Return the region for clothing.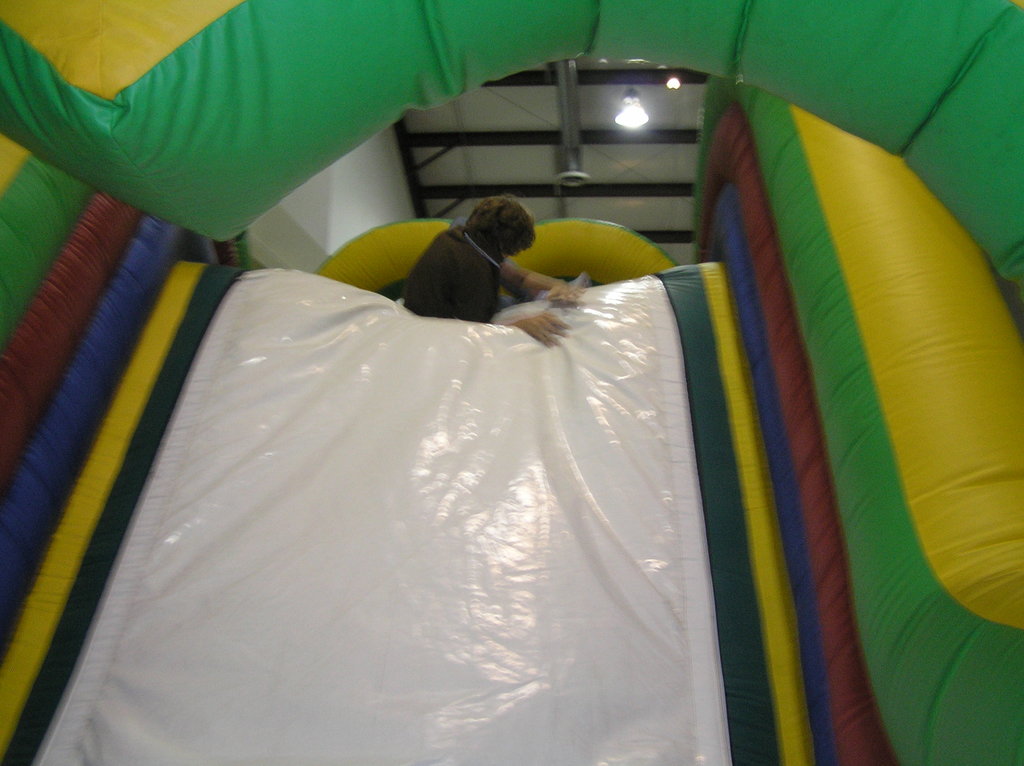
<region>406, 226, 509, 323</region>.
